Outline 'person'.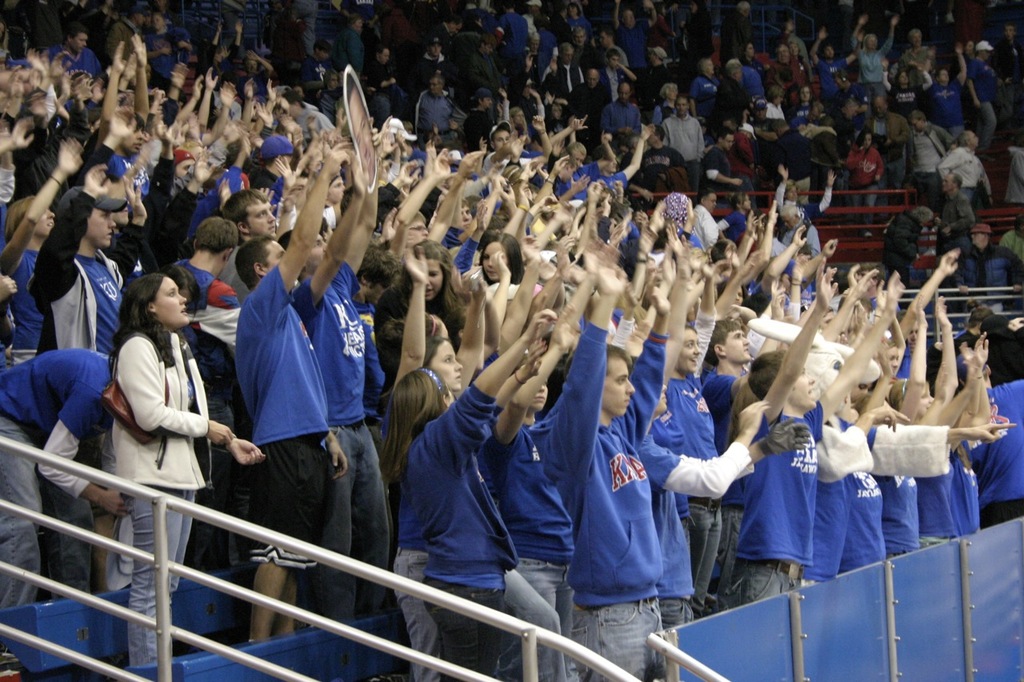
Outline: x1=764 y1=45 x2=800 y2=90.
